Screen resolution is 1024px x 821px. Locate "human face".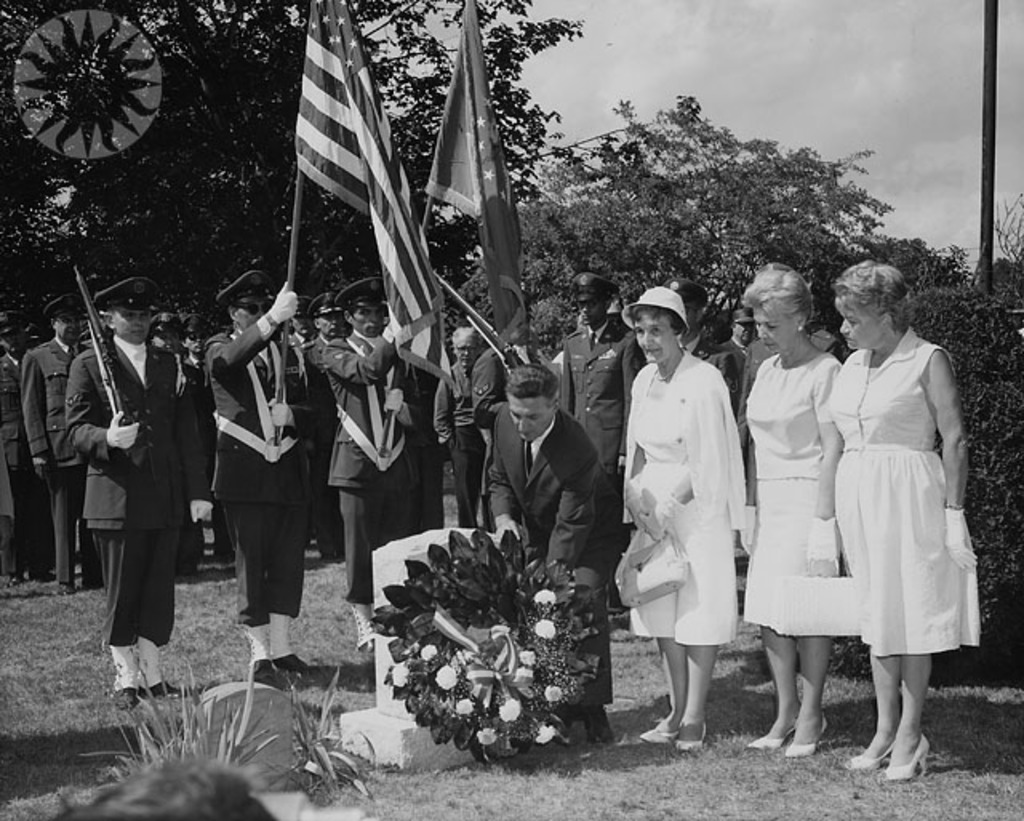
[765, 291, 792, 352].
